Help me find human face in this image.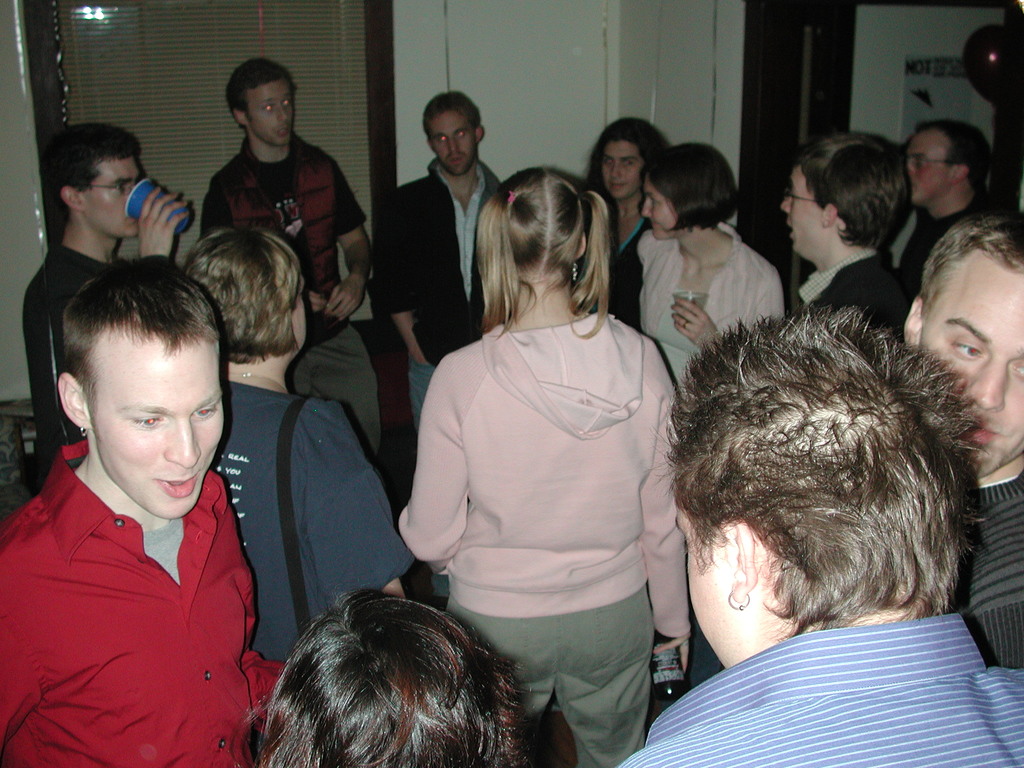
Found it: left=91, top=335, right=227, bottom=519.
